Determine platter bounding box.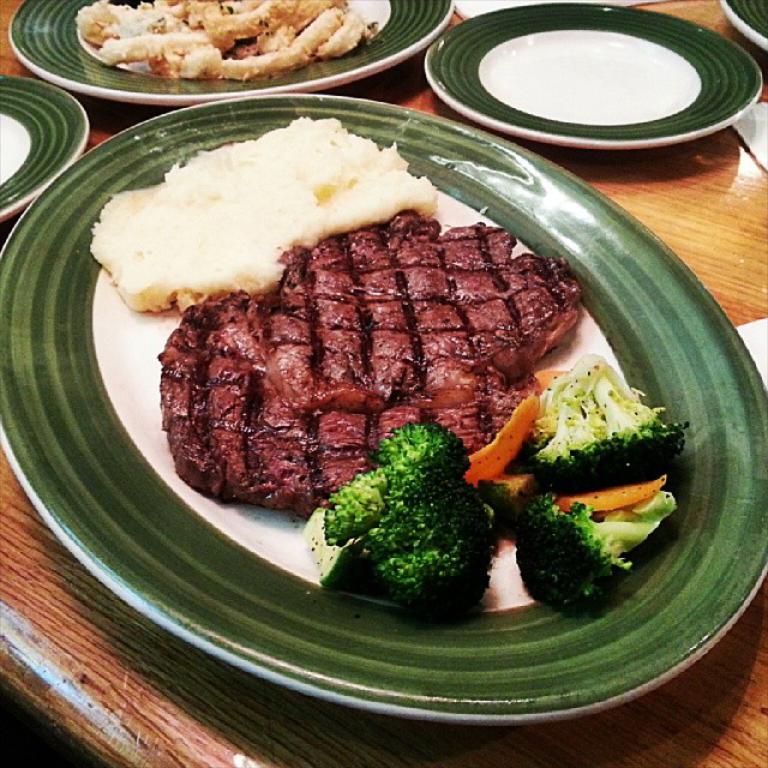
Determined: pyautogui.locateOnScreen(25, 0, 451, 100).
